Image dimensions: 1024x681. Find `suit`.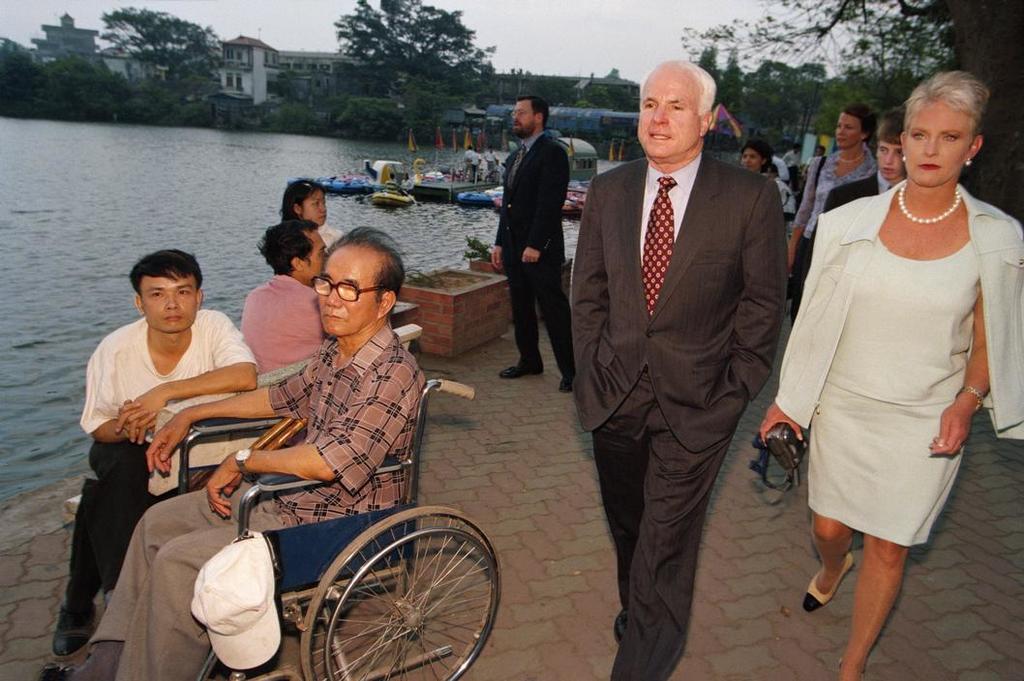
l=778, t=174, r=1023, b=450.
